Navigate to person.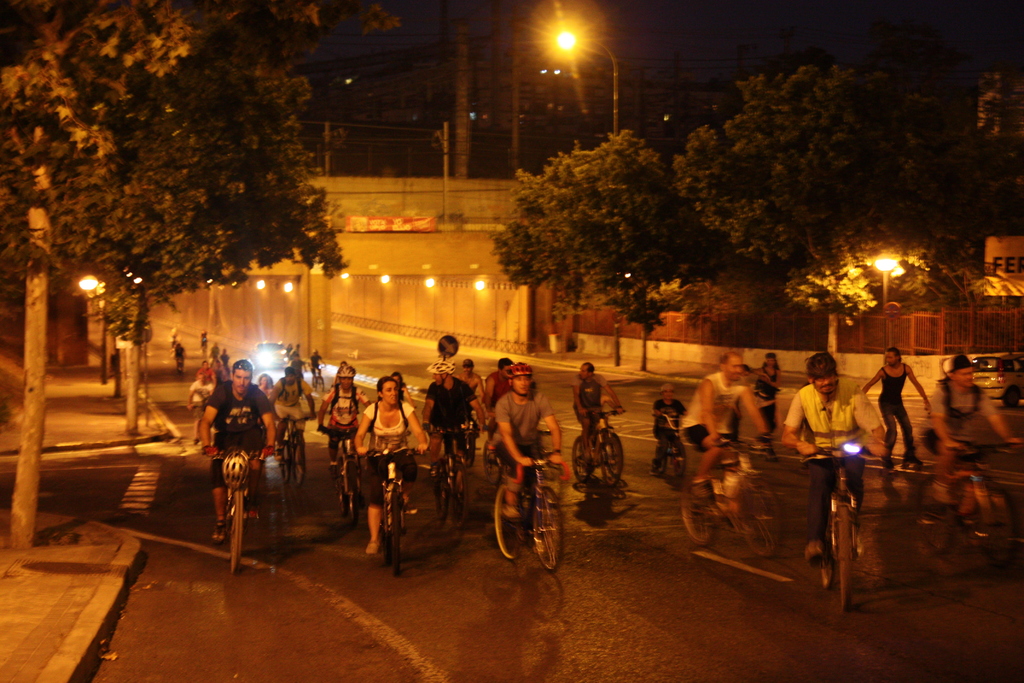
Navigation target: detection(452, 360, 487, 400).
